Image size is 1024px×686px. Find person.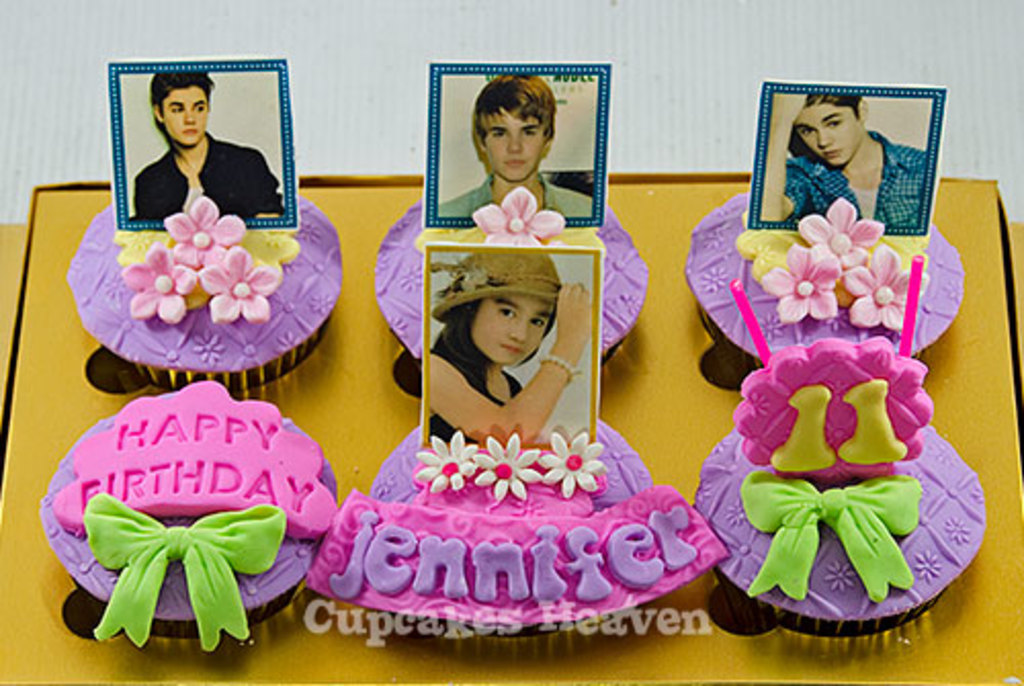
left=426, top=250, right=588, bottom=446.
